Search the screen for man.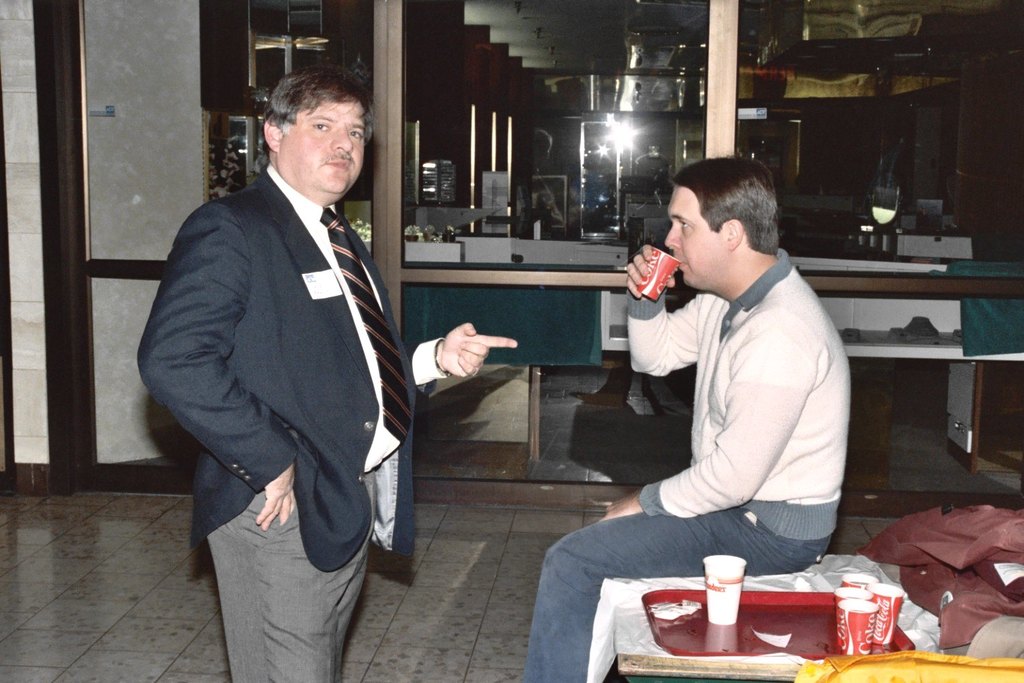
Found at BBox(517, 156, 842, 682).
